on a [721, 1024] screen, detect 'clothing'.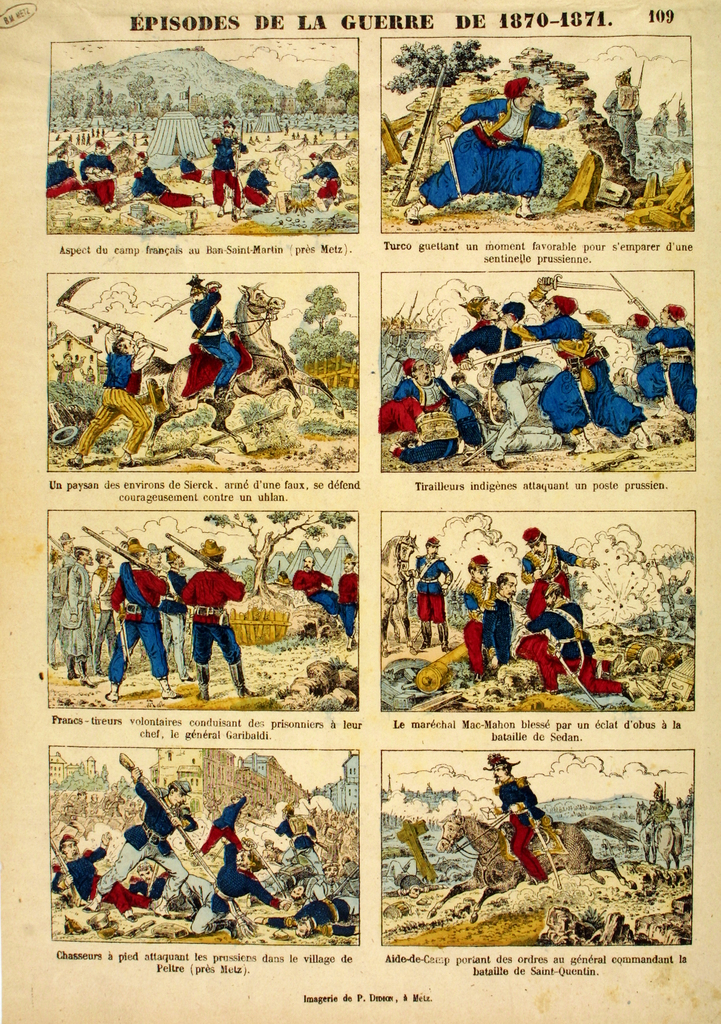
(497,772,546,883).
